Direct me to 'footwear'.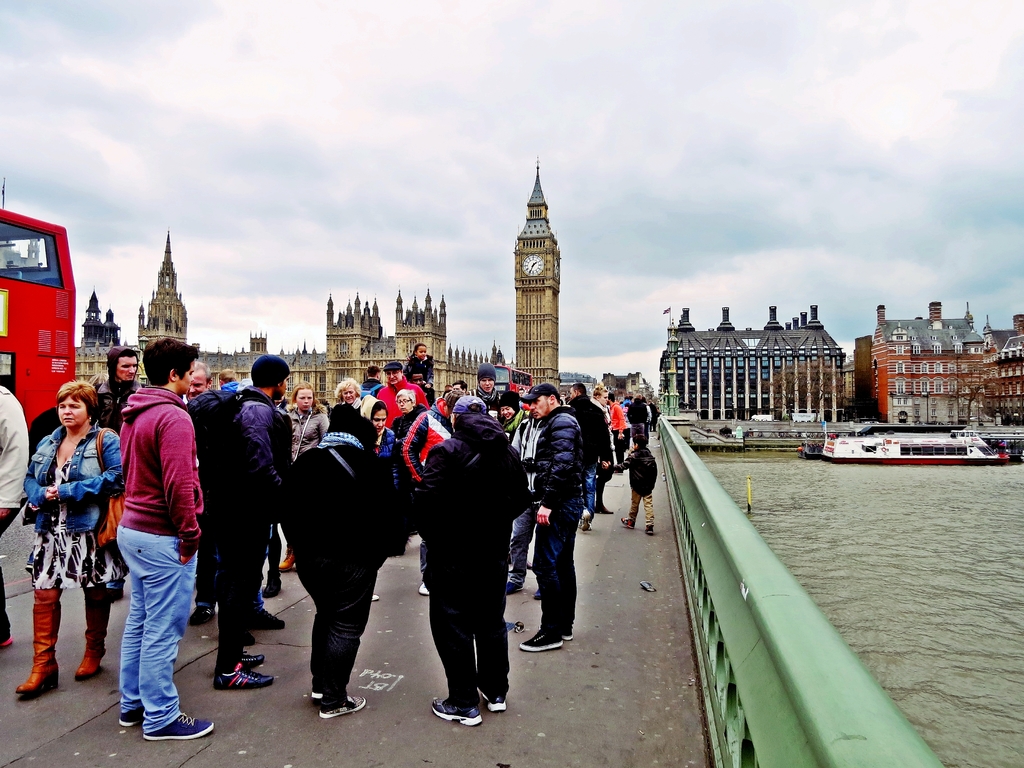
Direction: l=15, t=598, r=69, b=696.
